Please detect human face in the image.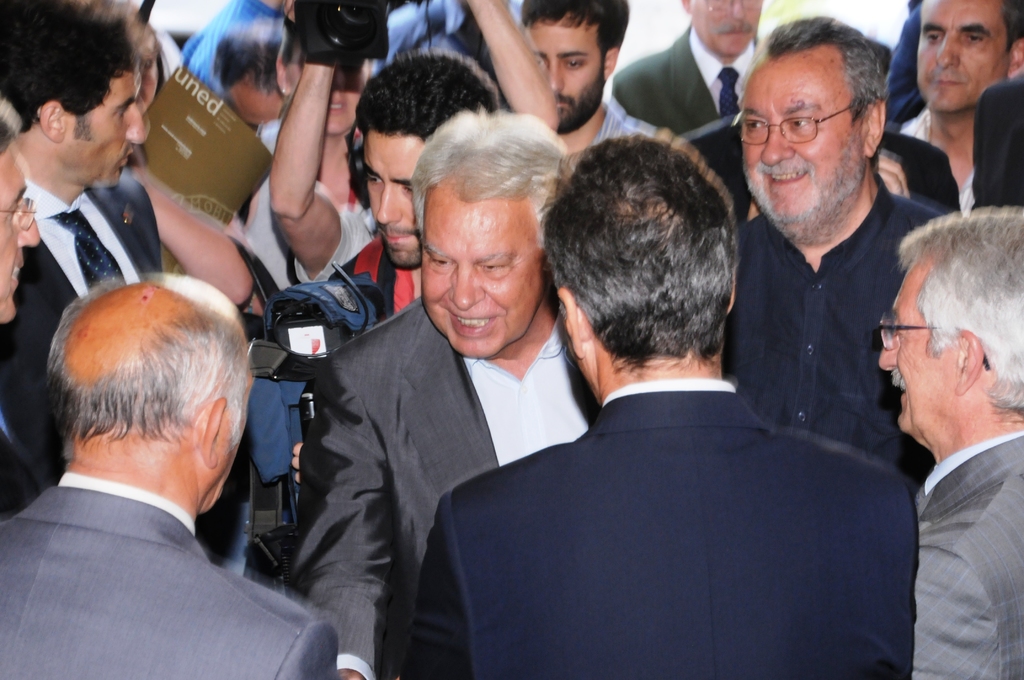
region(742, 61, 863, 222).
